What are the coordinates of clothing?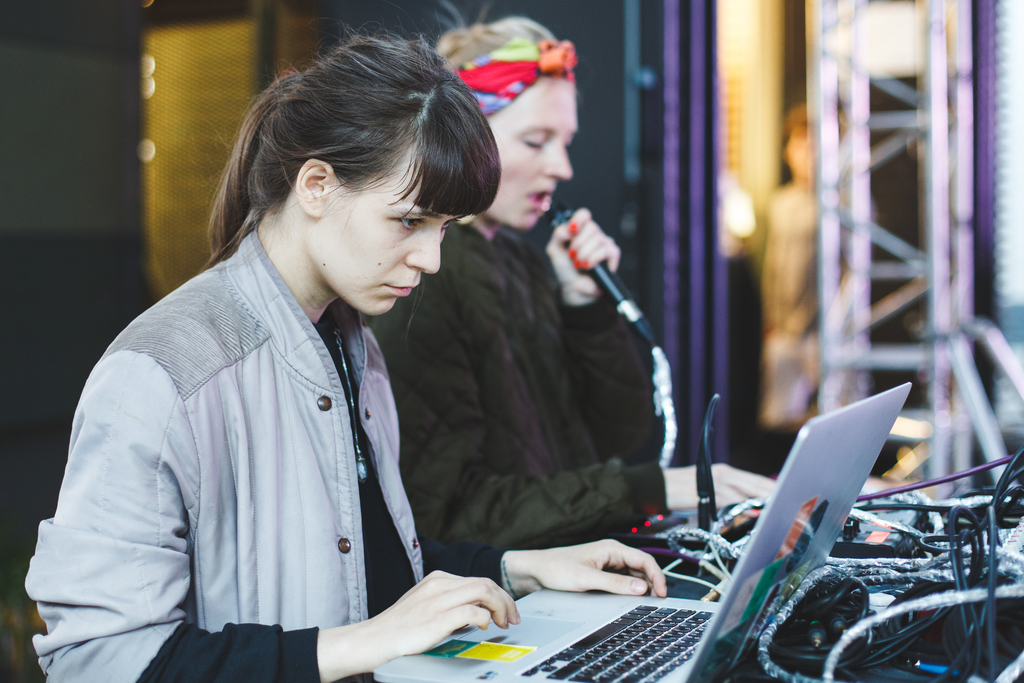
BBox(363, 208, 666, 575).
